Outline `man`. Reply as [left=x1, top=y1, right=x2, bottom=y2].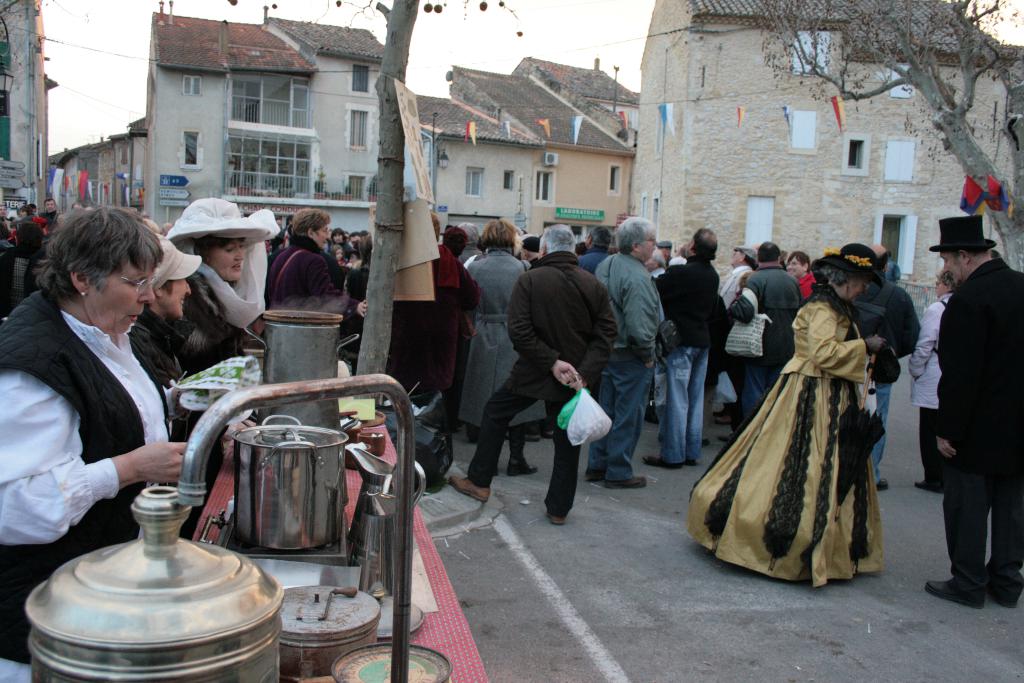
[left=591, top=213, right=669, bottom=491].
